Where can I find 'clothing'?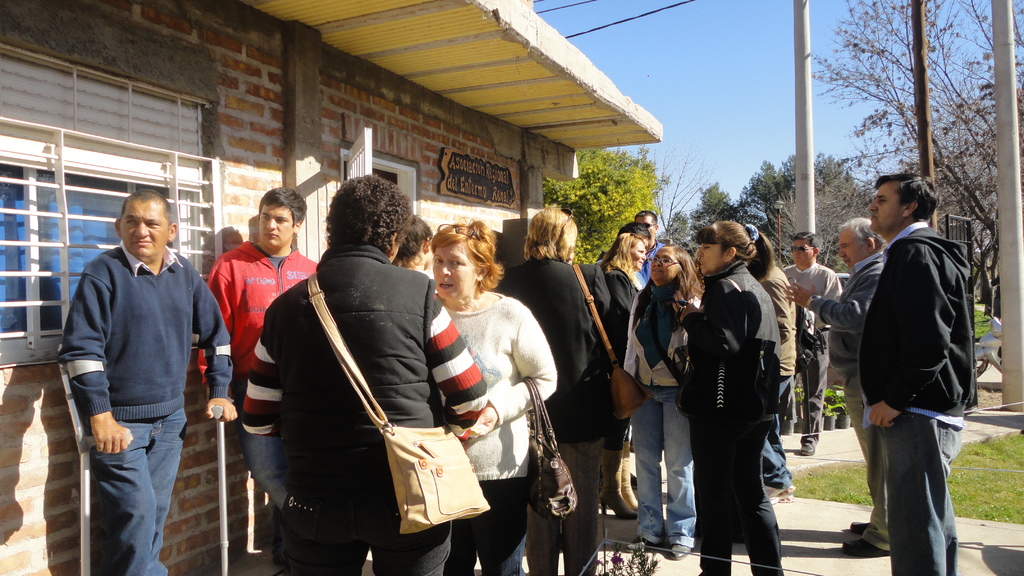
You can find it at bbox=(193, 235, 323, 433).
